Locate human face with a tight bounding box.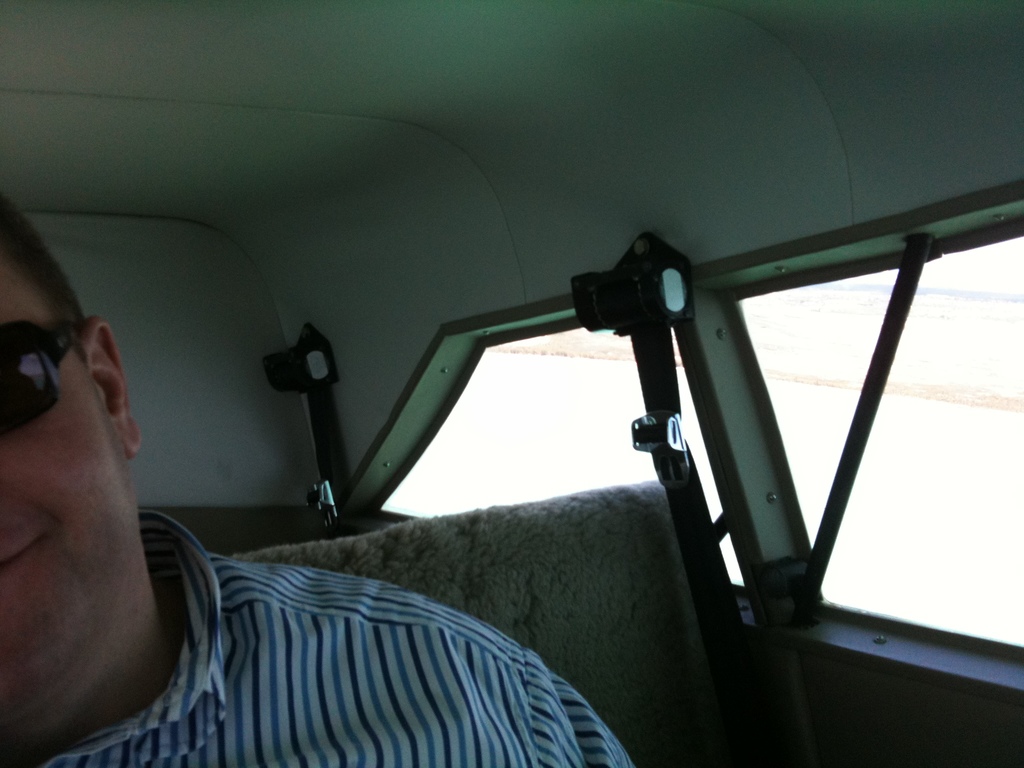
<box>0,260,133,705</box>.
